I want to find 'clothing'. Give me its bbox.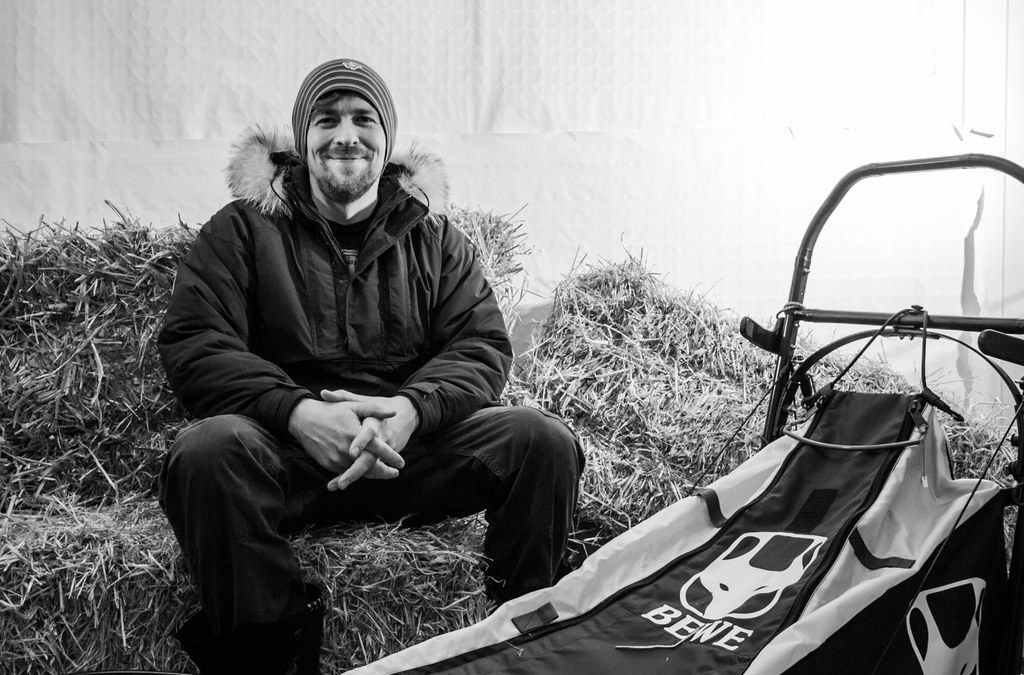
154,101,524,631.
